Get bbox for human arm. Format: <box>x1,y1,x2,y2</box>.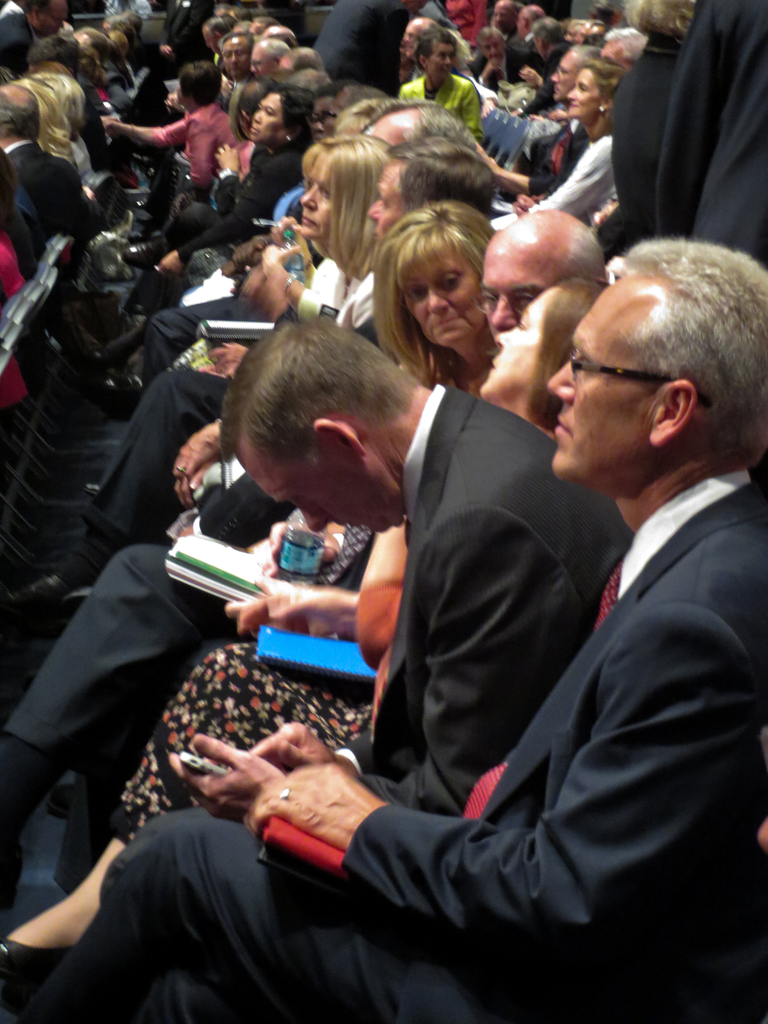
<box>234,547,433,794</box>.
